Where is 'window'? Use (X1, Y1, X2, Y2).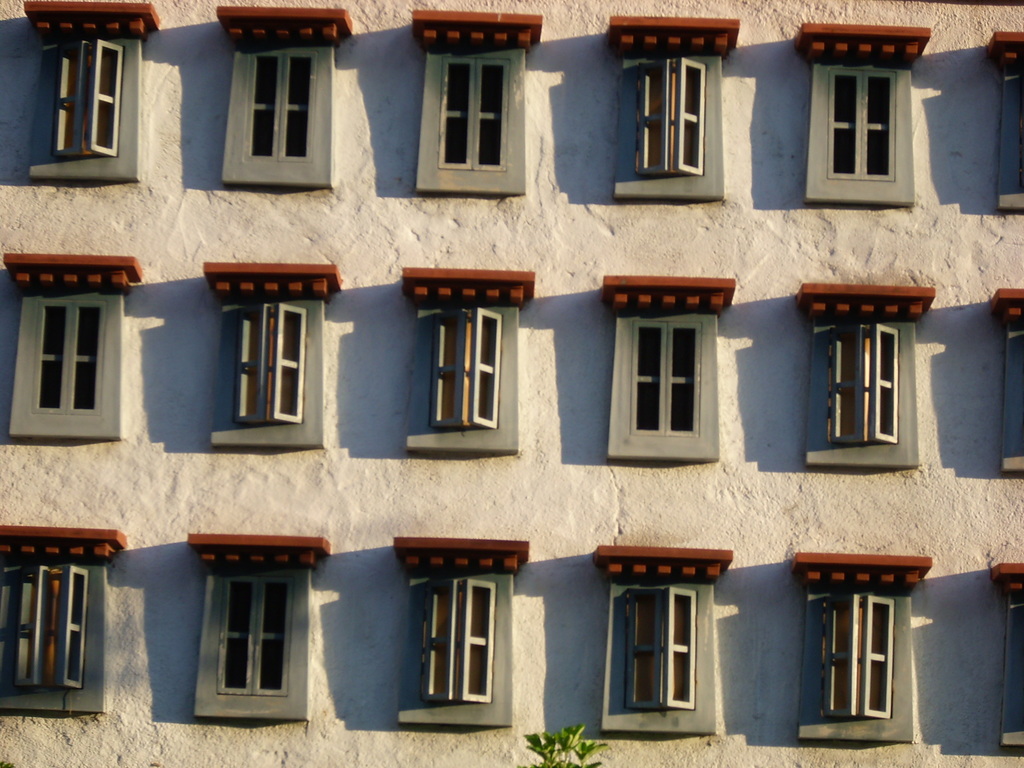
(196, 268, 332, 447).
